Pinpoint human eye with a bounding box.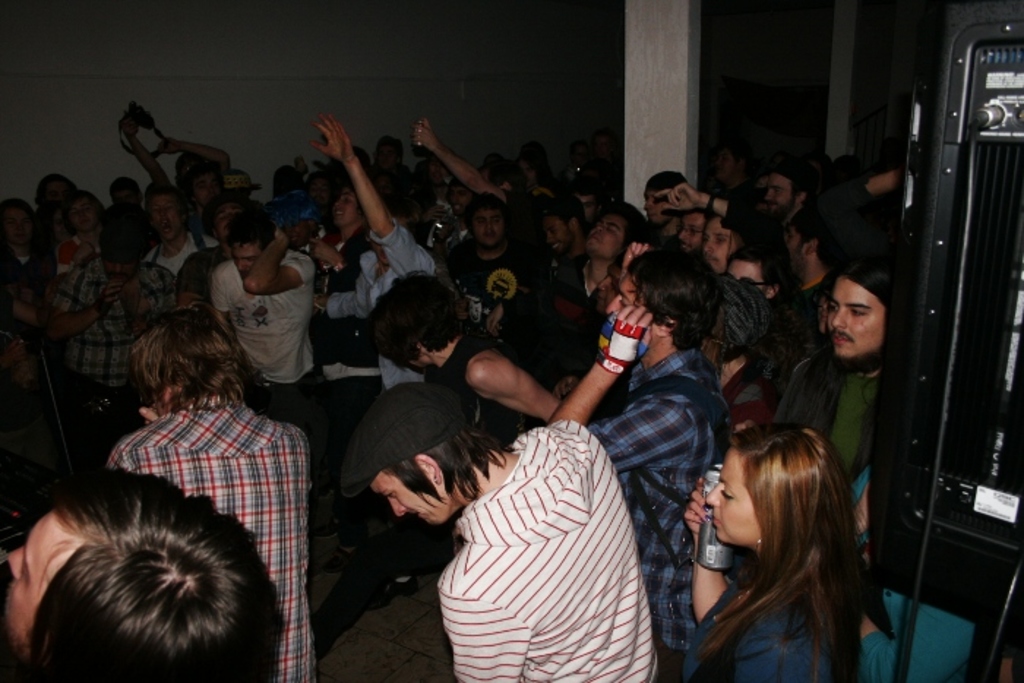
rect(385, 488, 396, 505).
